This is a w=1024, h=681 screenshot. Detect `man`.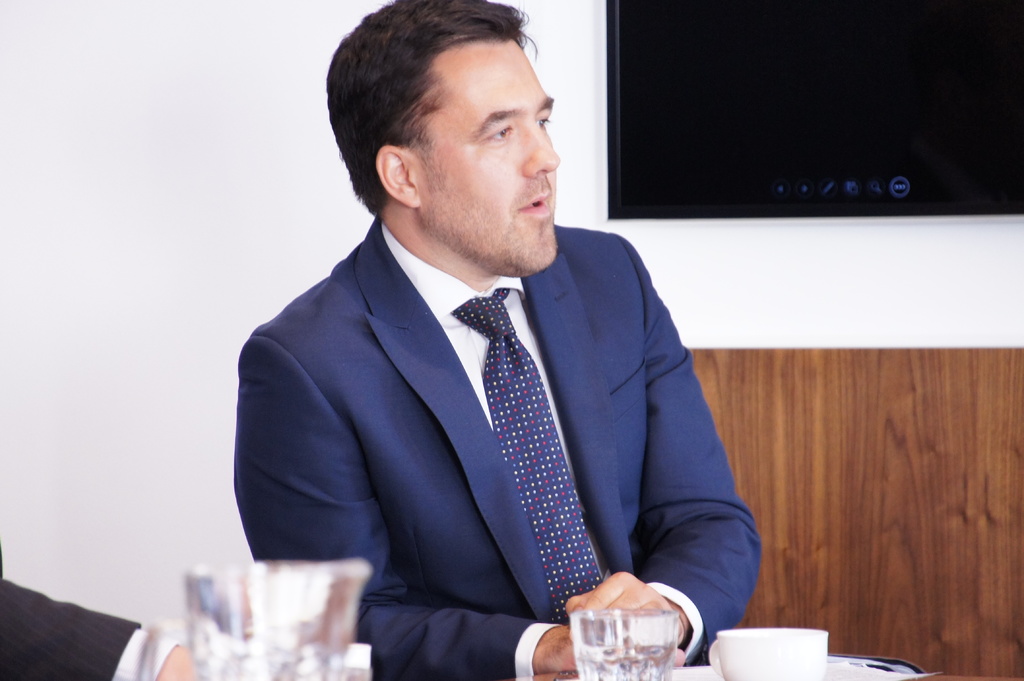
pyautogui.locateOnScreen(216, 14, 746, 648).
